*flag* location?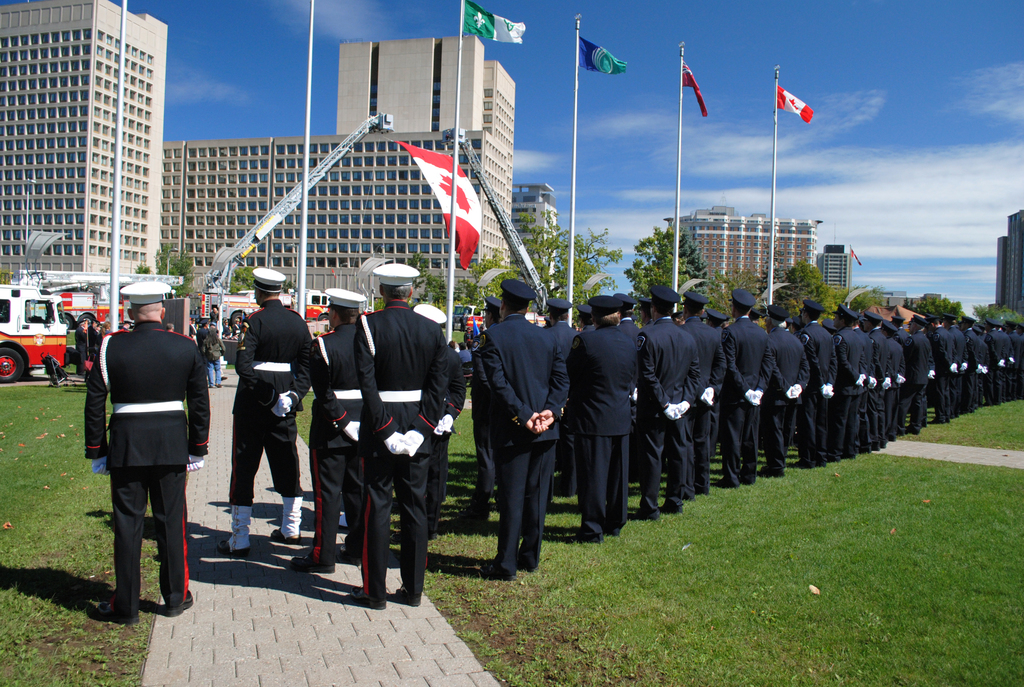
465,317,486,331
